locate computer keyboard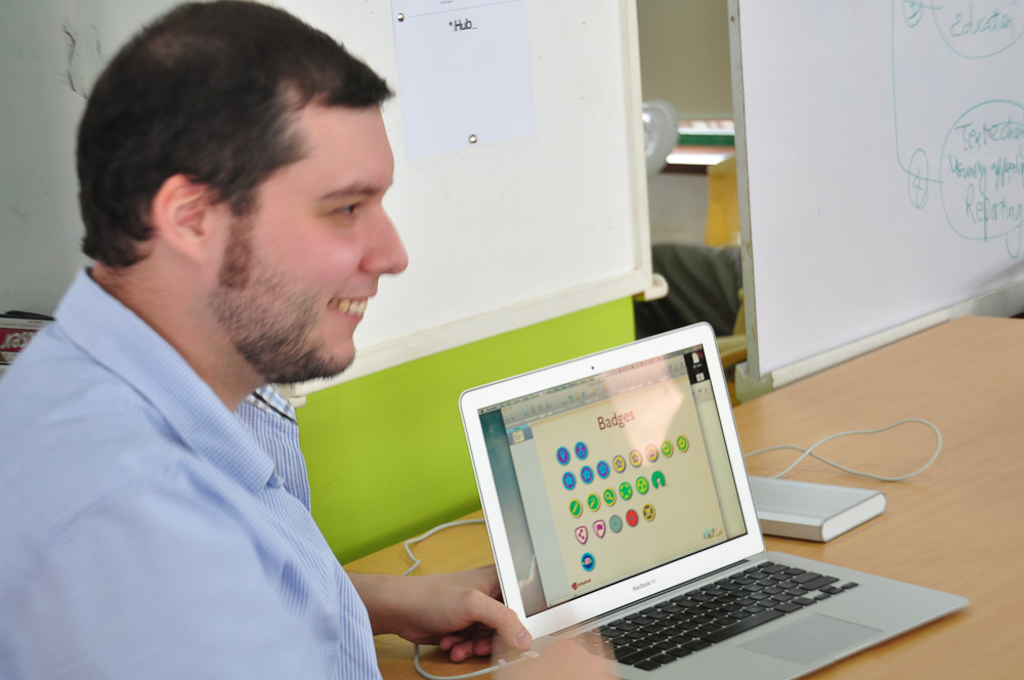
(x1=567, y1=558, x2=860, y2=671)
